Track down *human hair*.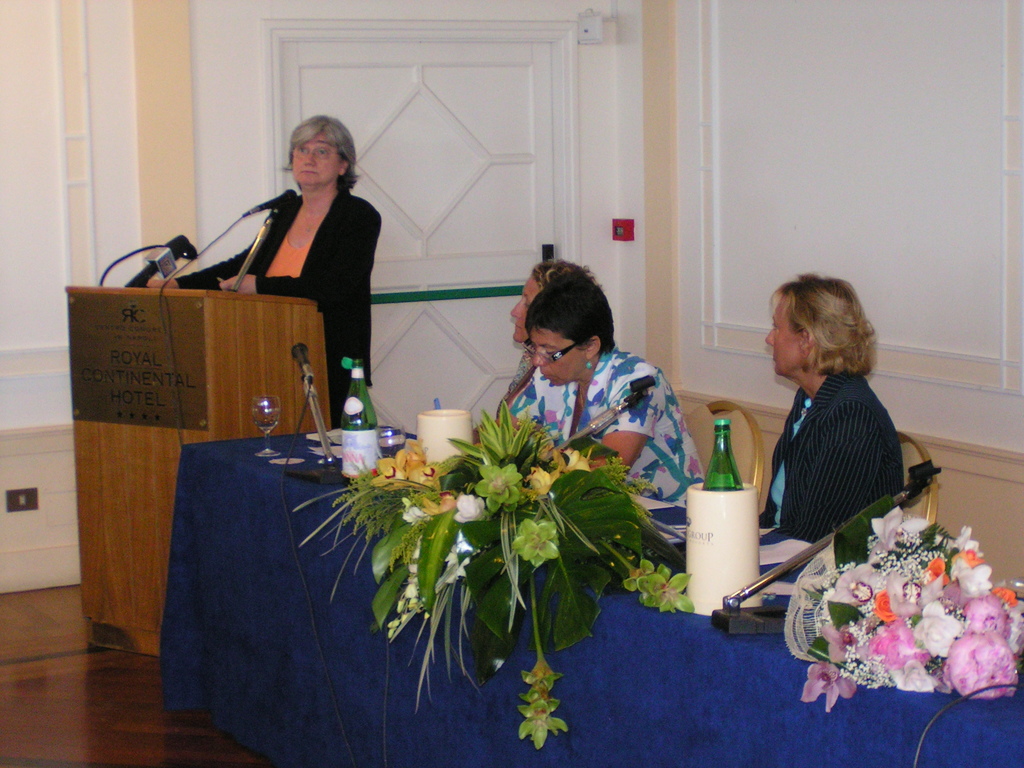
Tracked to pyautogui.locateOnScreen(768, 275, 871, 391).
